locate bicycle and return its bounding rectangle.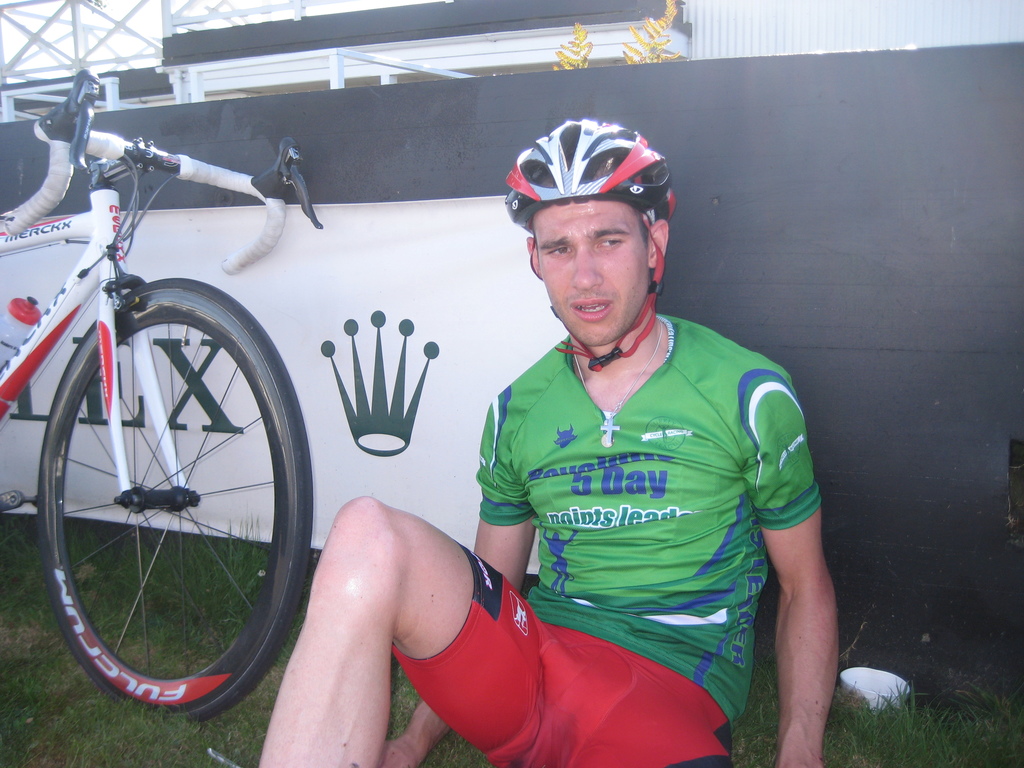
pyautogui.locateOnScreen(0, 79, 349, 741).
